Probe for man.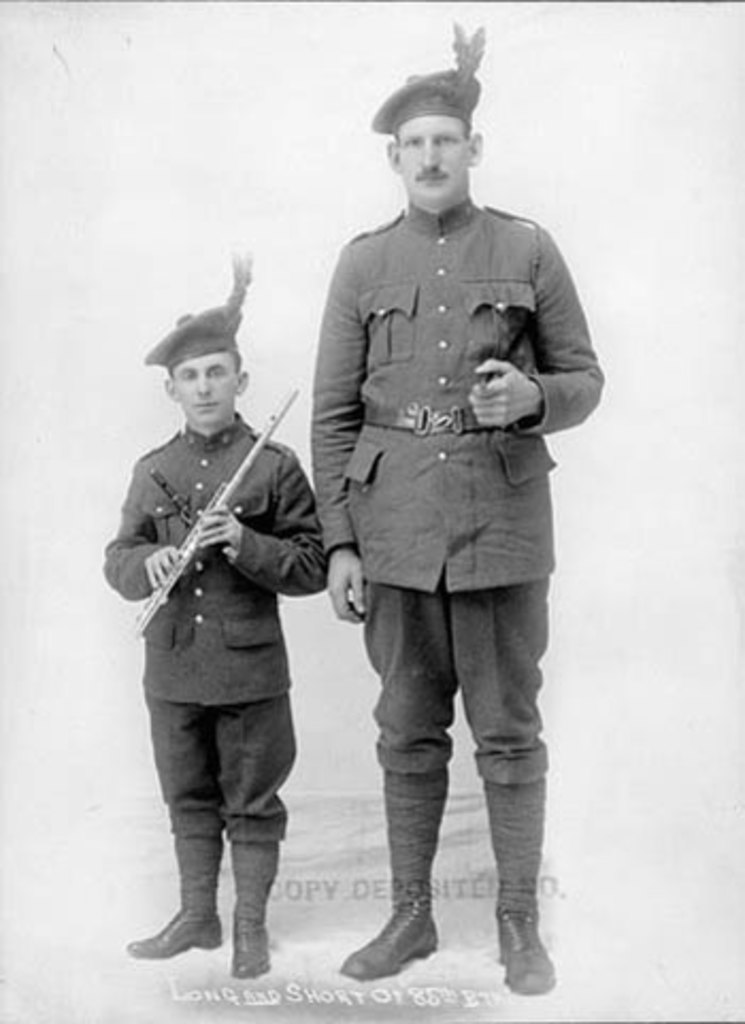
Probe result: pyautogui.locateOnScreen(292, 83, 596, 998).
